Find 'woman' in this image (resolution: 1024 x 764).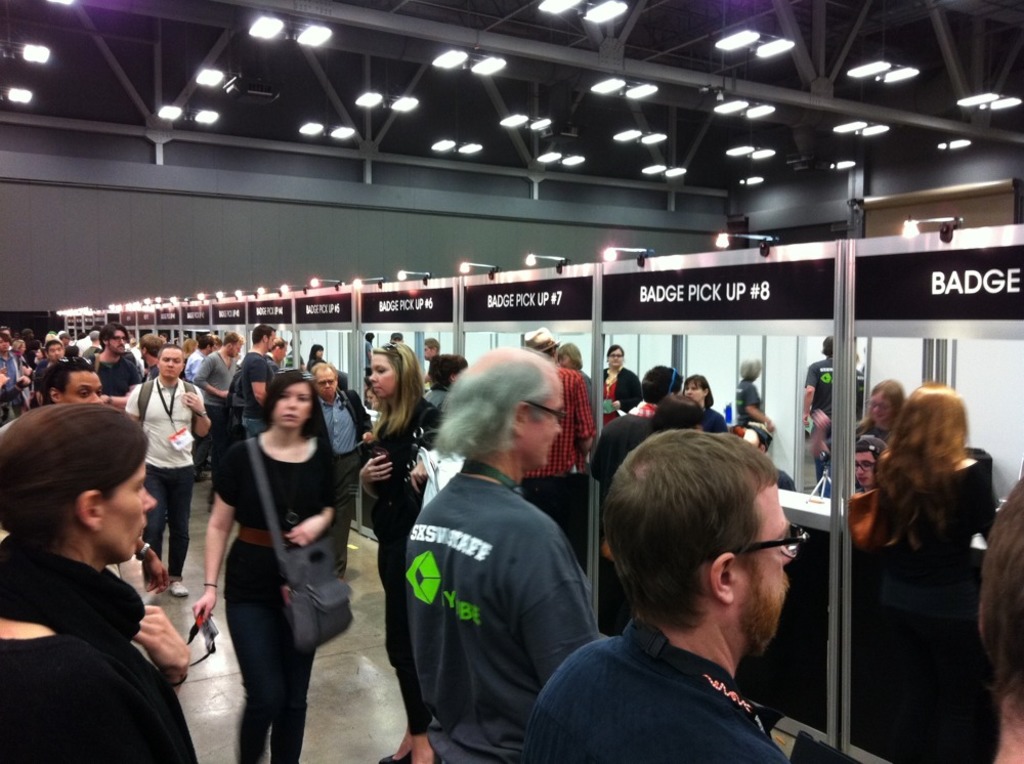
rect(193, 370, 336, 762).
